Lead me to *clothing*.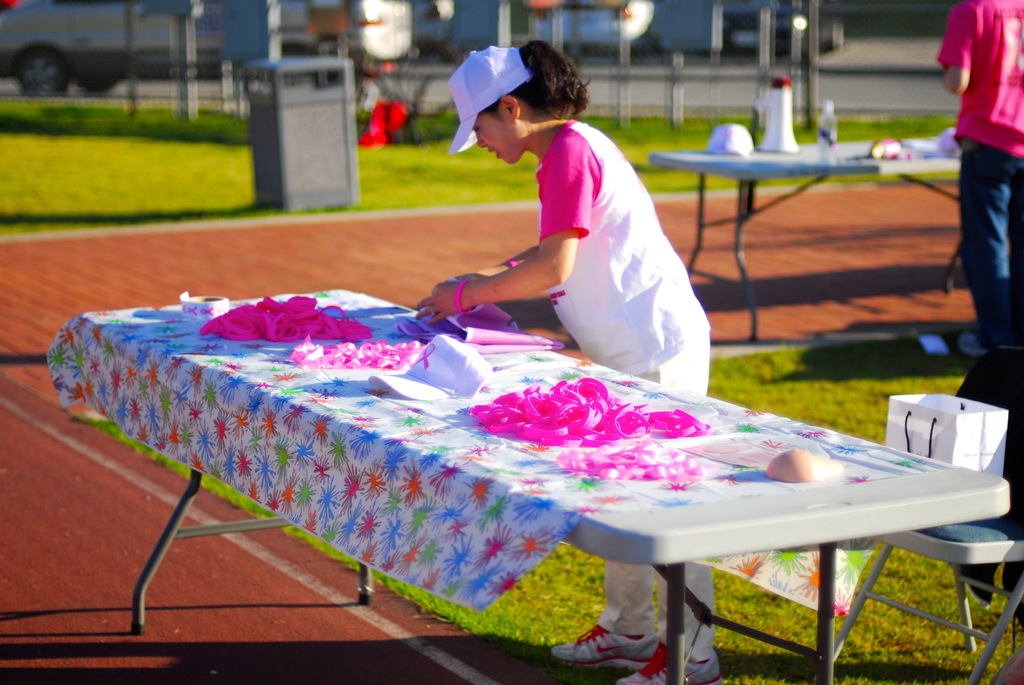
Lead to 937, 0, 1023, 365.
